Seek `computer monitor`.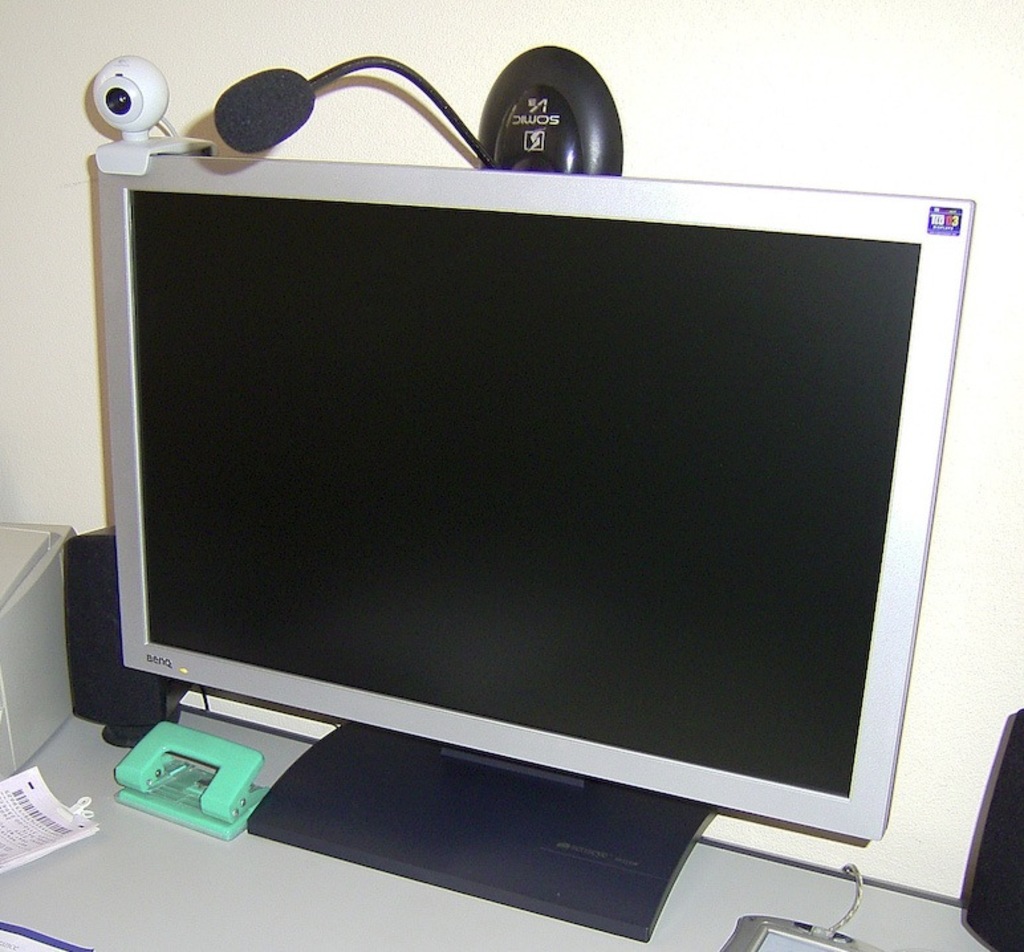
[left=53, top=60, right=950, bottom=916].
